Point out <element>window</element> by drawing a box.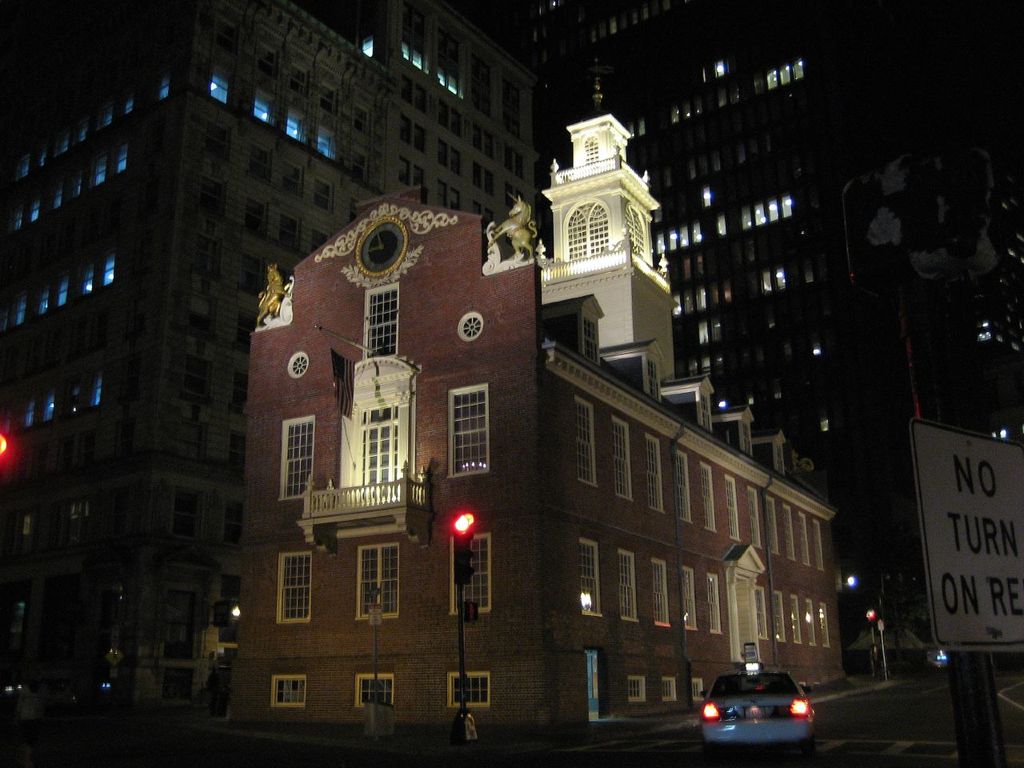
[left=694, top=460, right=719, bottom=528].
